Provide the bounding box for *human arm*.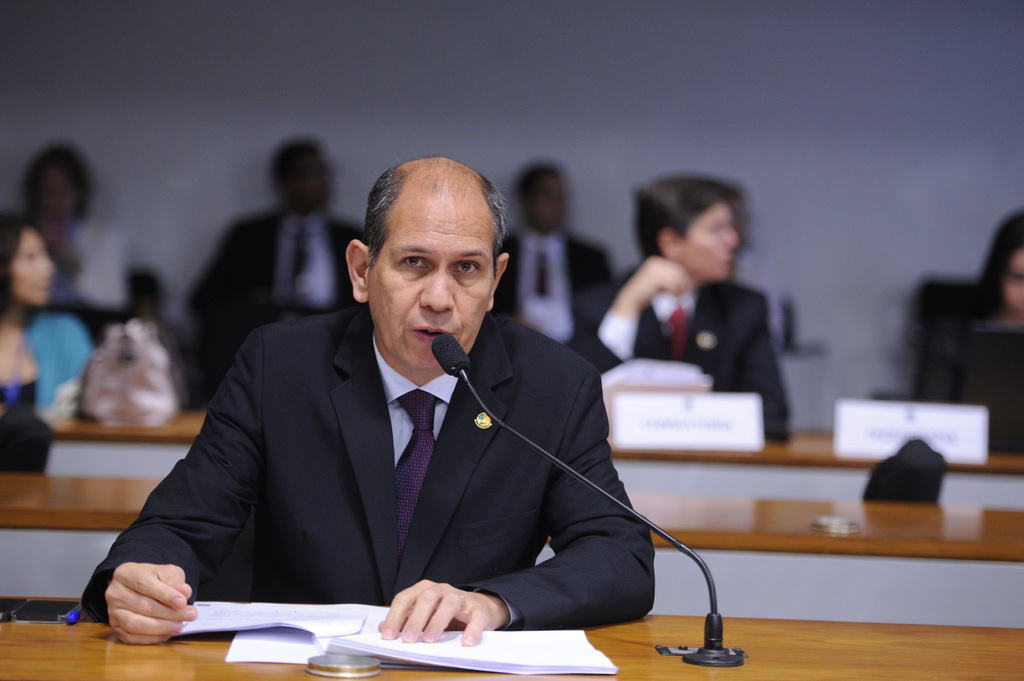
384:338:666:643.
